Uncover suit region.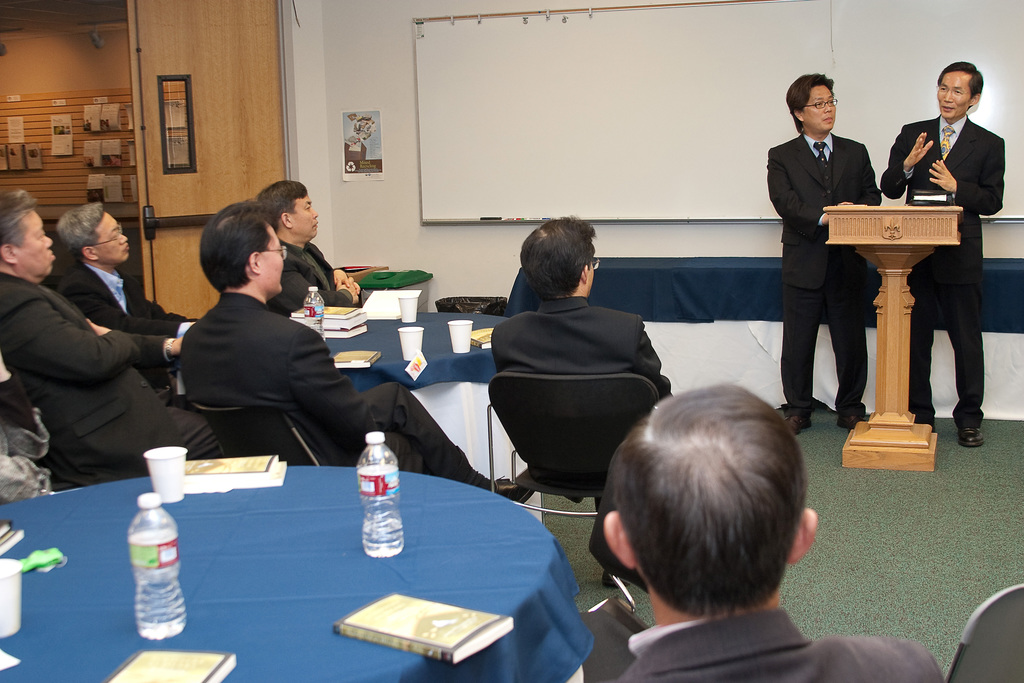
Uncovered: crop(488, 296, 675, 514).
